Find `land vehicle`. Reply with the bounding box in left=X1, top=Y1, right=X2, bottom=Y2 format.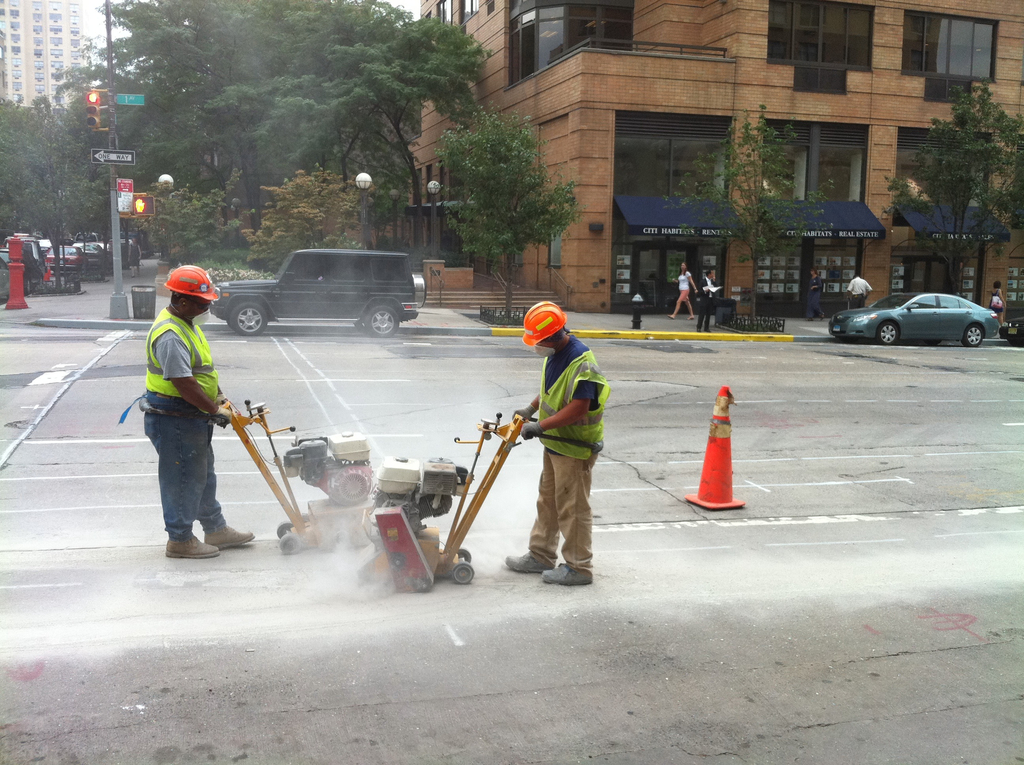
left=123, top=231, right=140, bottom=246.
